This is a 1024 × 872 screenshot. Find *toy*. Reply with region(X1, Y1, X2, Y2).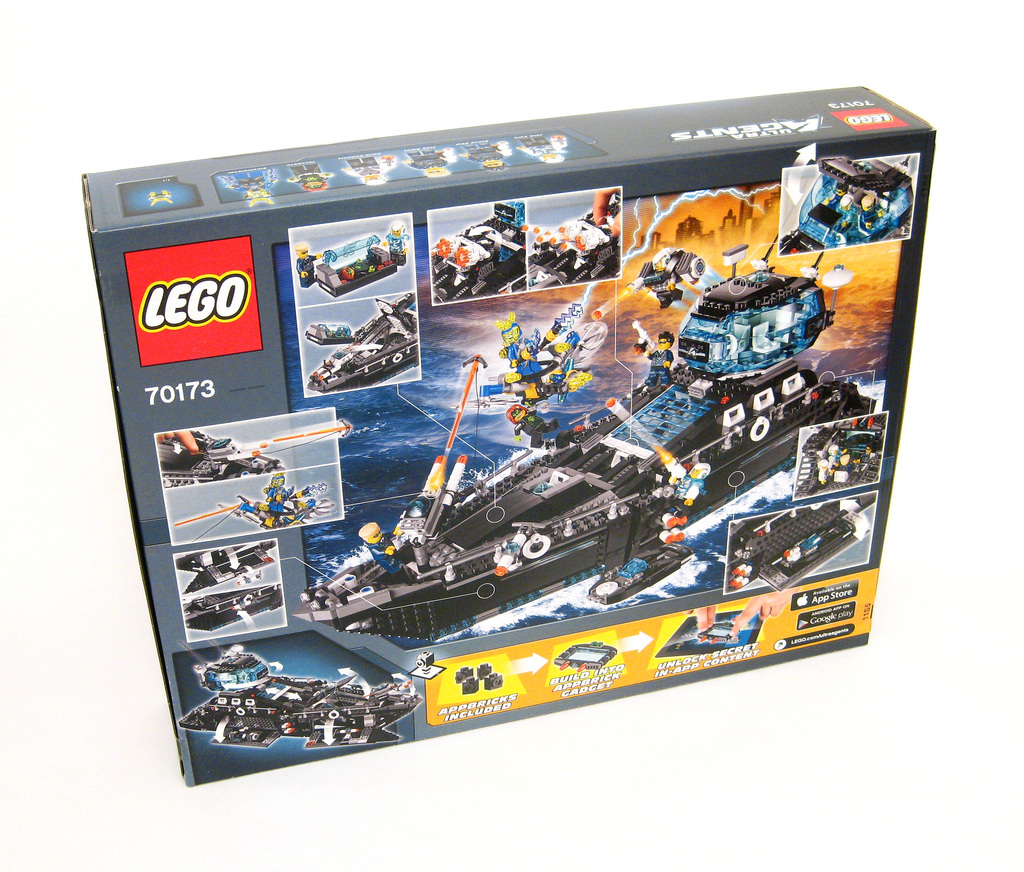
region(174, 543, 285, 633).
